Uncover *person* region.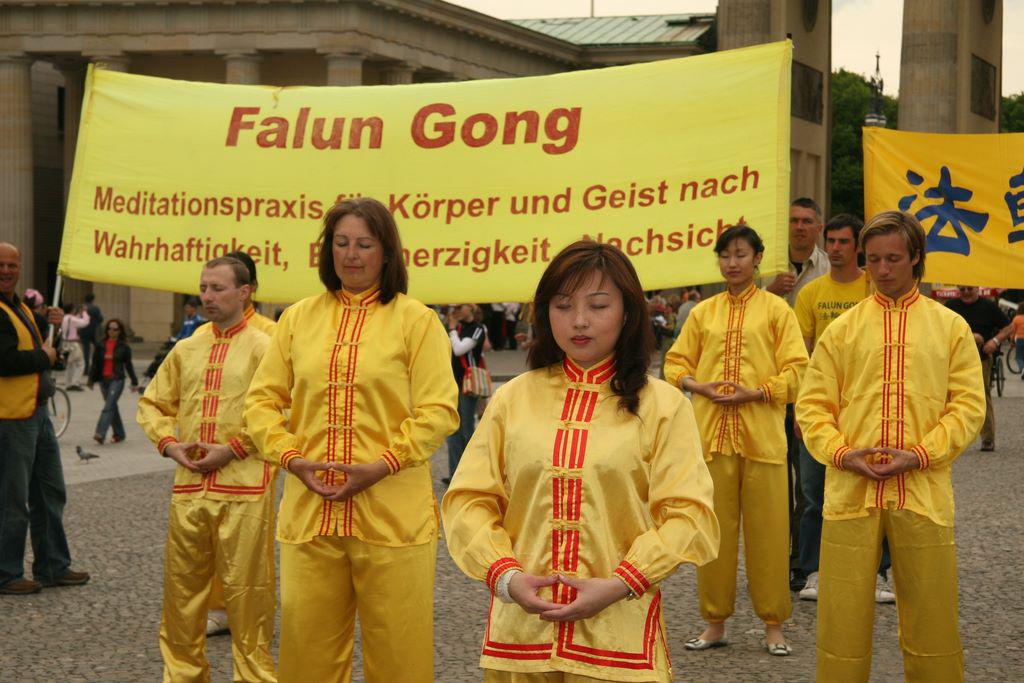
Uncovered: [left=85, top=319, right=135, bottom=442].
